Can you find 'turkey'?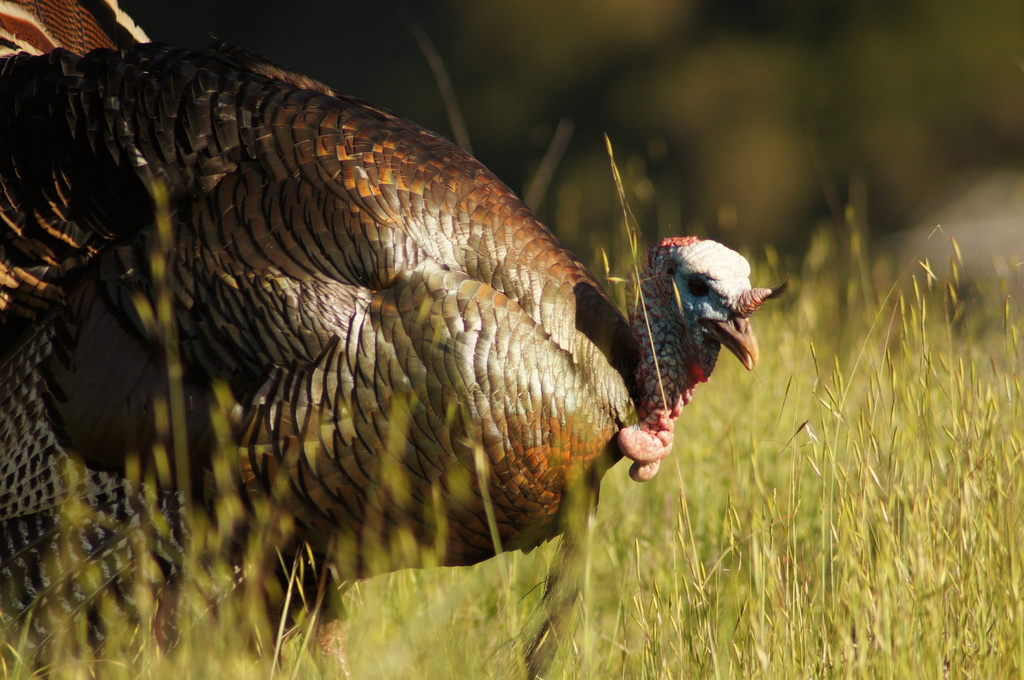
Yes, bounding box: l=0, t=0, r=791, b=679.
